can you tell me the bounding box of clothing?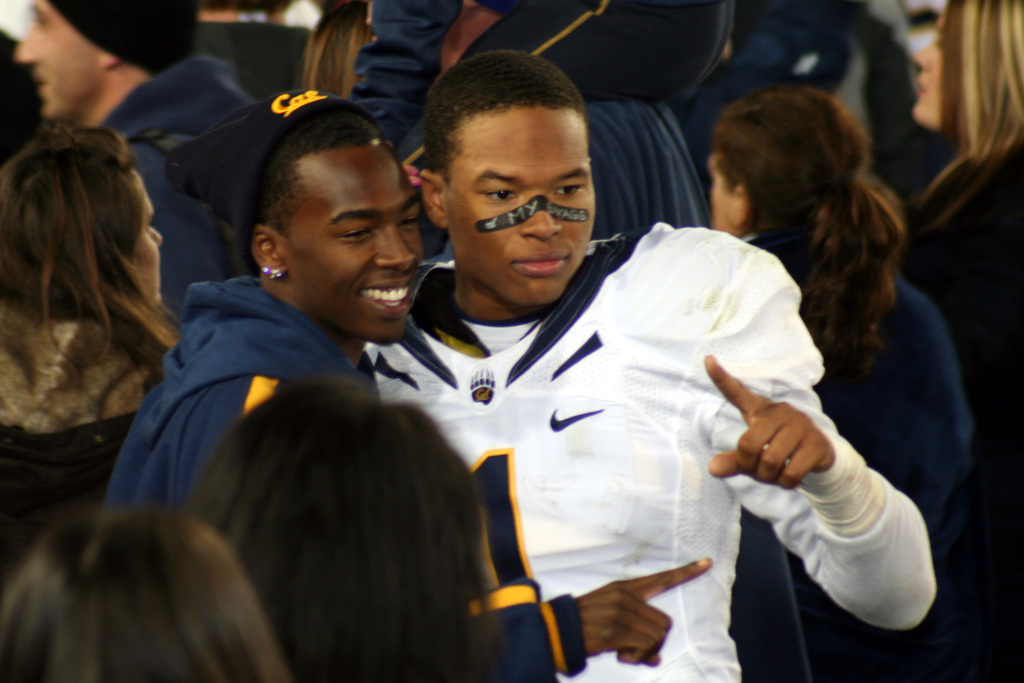
BBox(900, 126, 1023, 453).
